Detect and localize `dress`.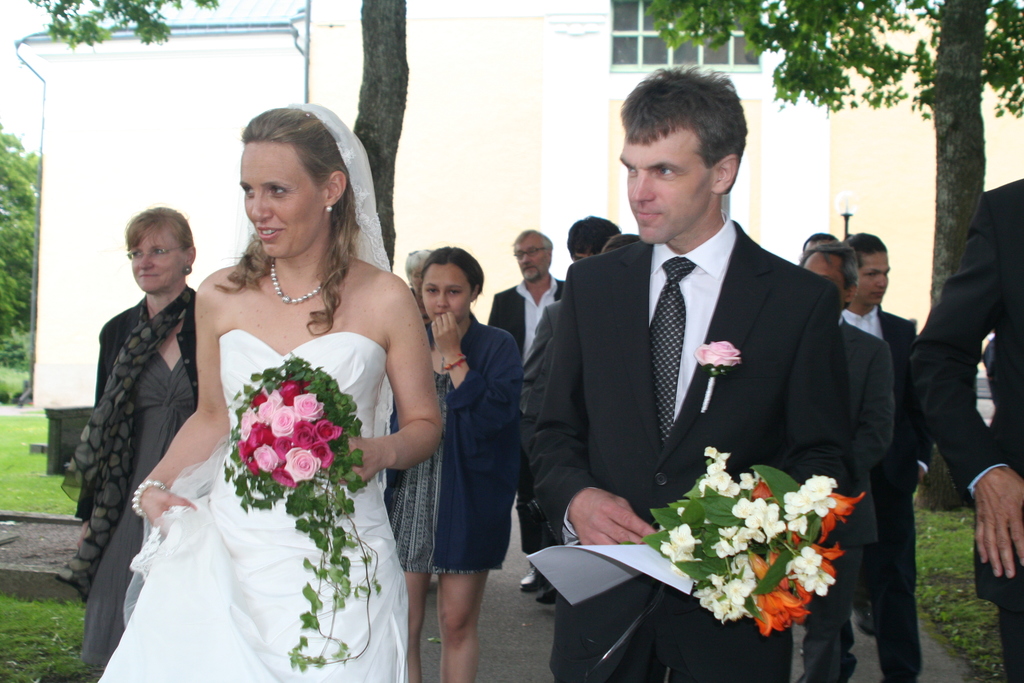
Localized at <bbox>386, 308, 527, 569</bbox>.
